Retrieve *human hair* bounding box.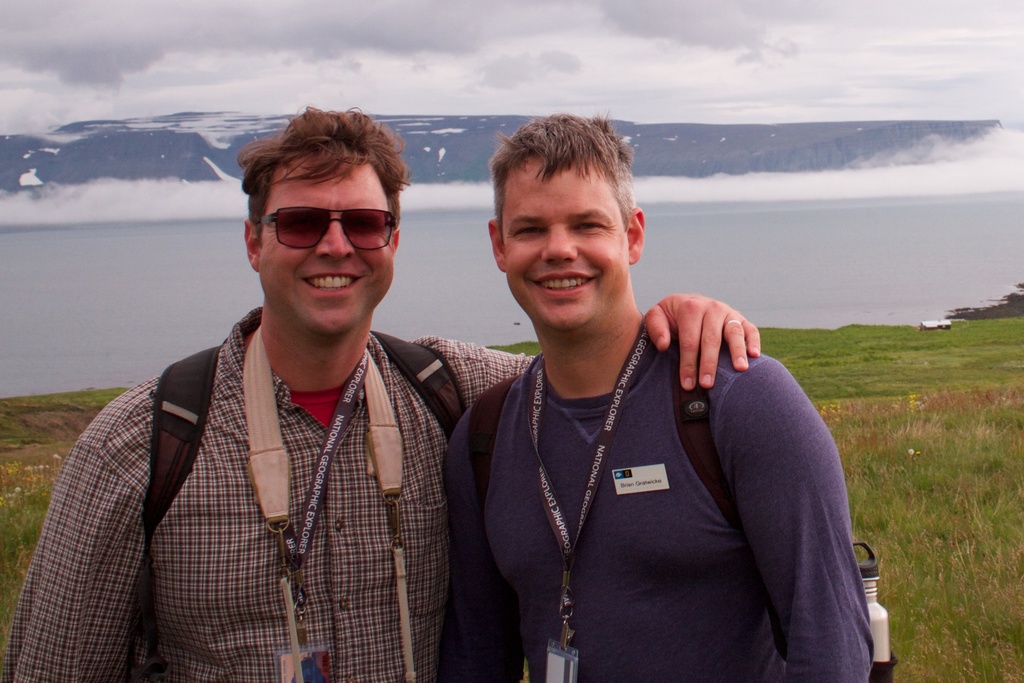
Bounding box: [483,119,642,273].
